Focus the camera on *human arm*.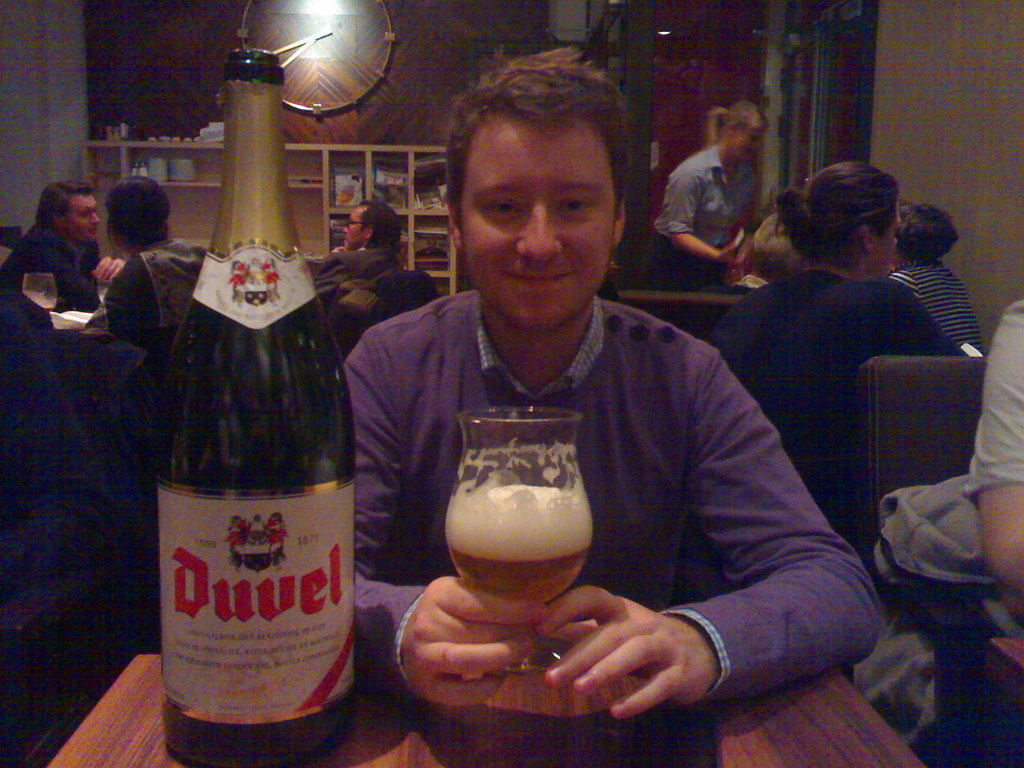
Focus region: locate(664, 161, 762, 264).
